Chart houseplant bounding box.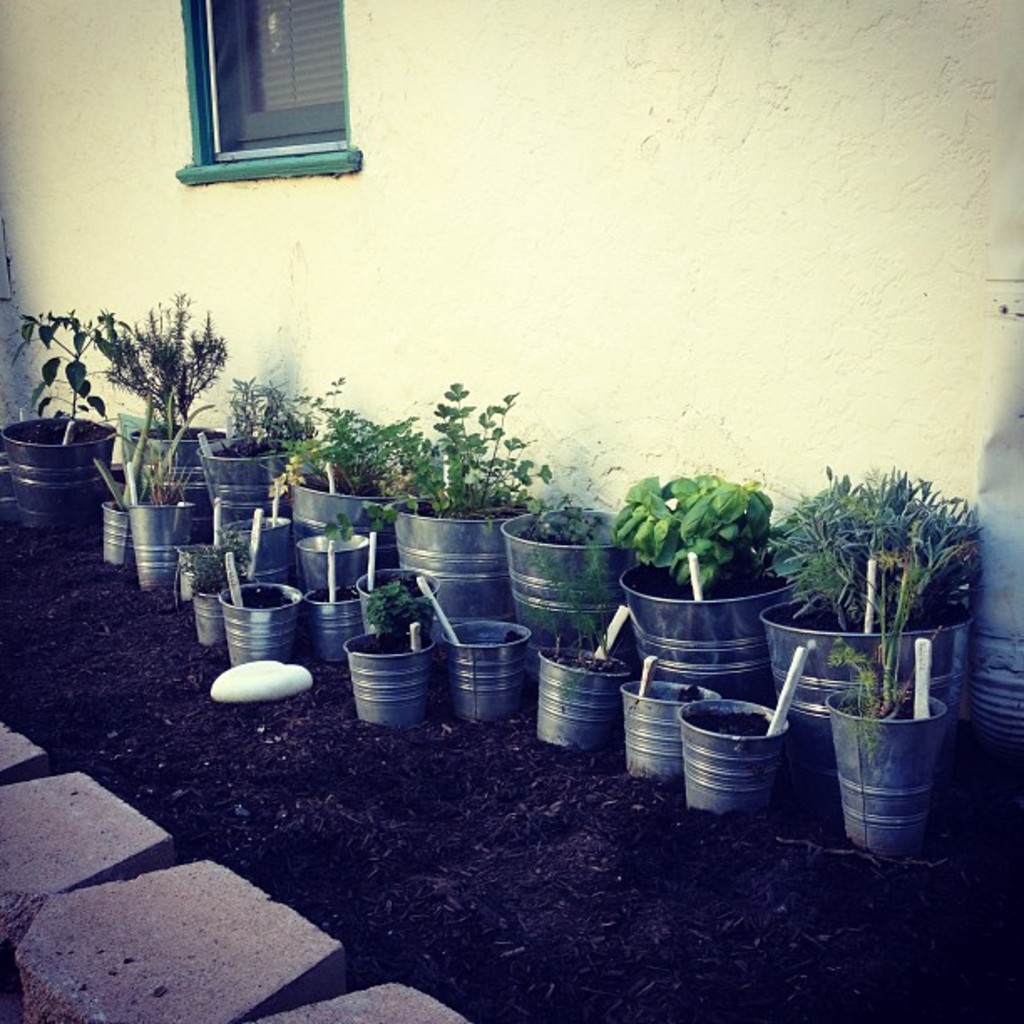
Charted: 385,385,554,596.
